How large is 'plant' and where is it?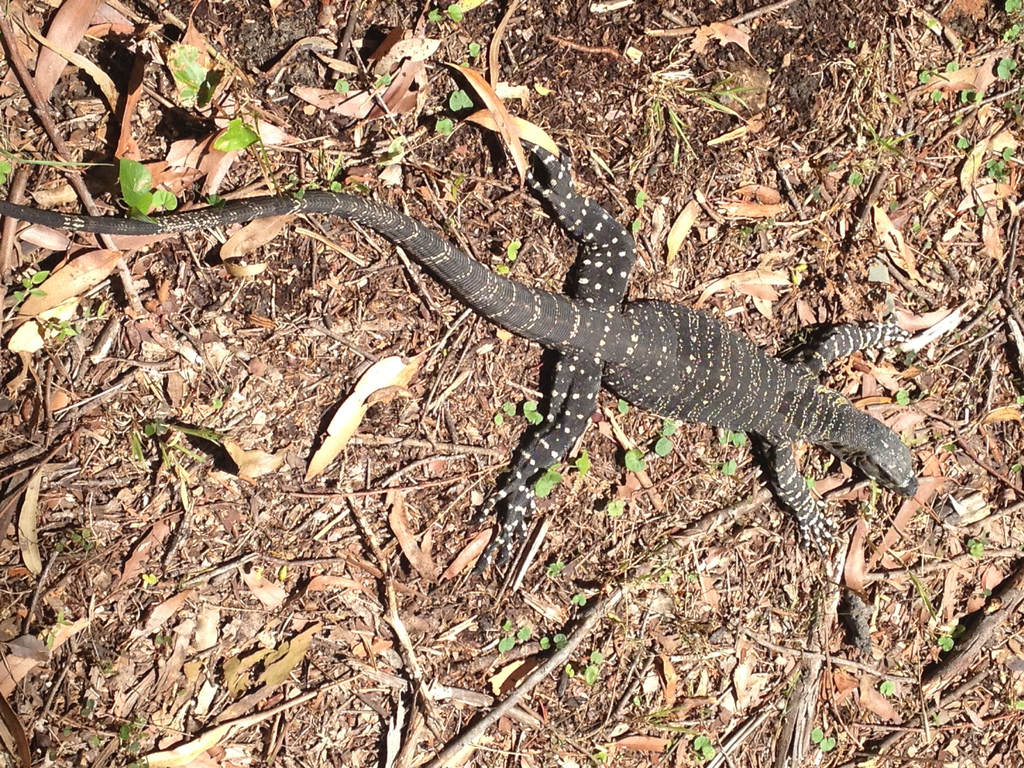
Bounding box: box(964, 536, 989, 559).
